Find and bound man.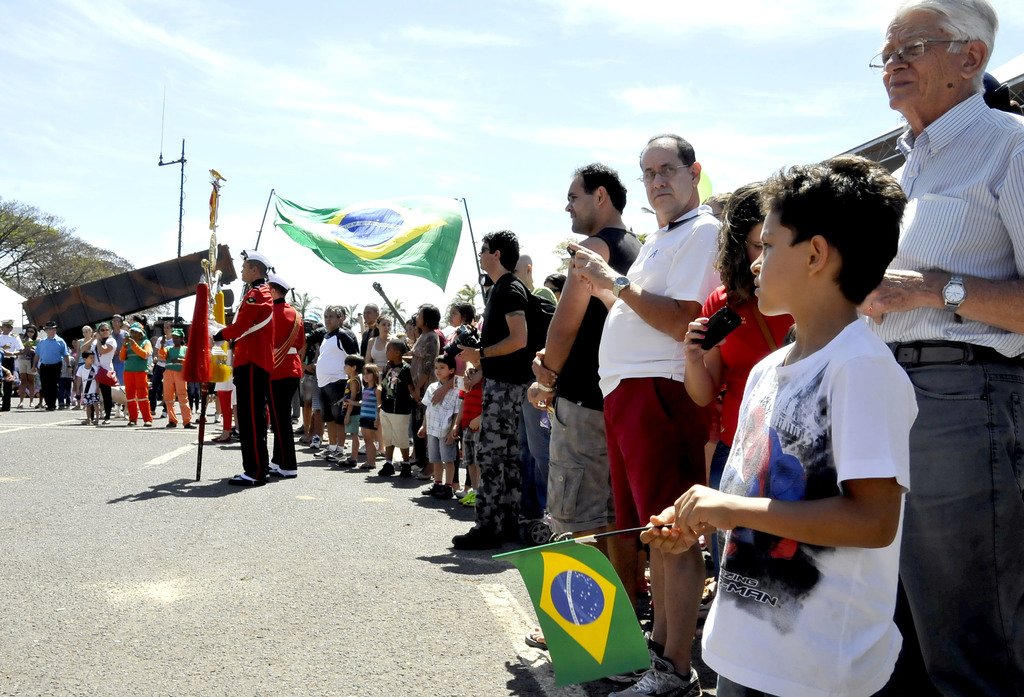
Bound: (x1=566, y1=127, x2=722, y2=696).
